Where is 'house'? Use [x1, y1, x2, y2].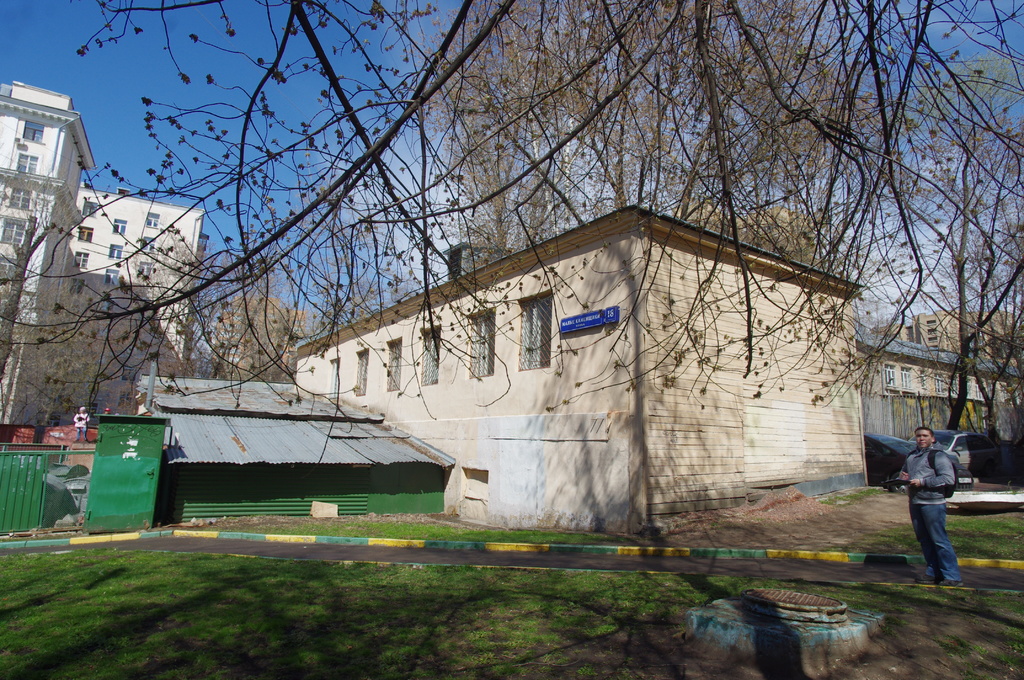
[0, 81, 94, 429].
